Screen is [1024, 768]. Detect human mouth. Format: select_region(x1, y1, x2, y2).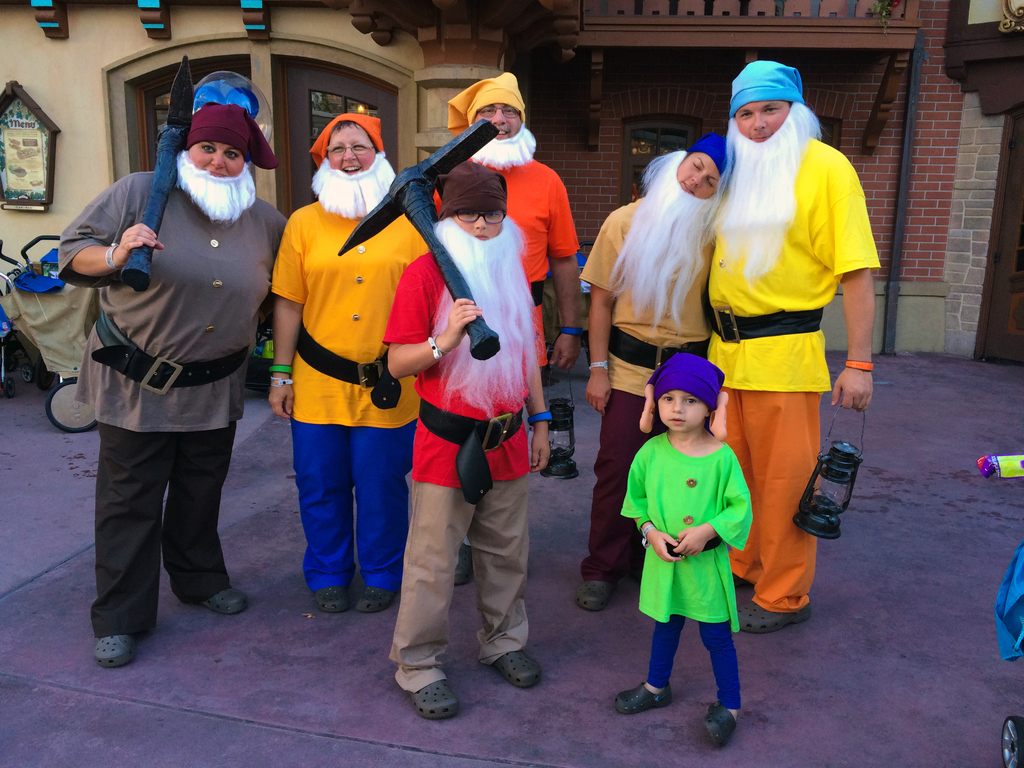
select_region(672, 421, 684, 426).
